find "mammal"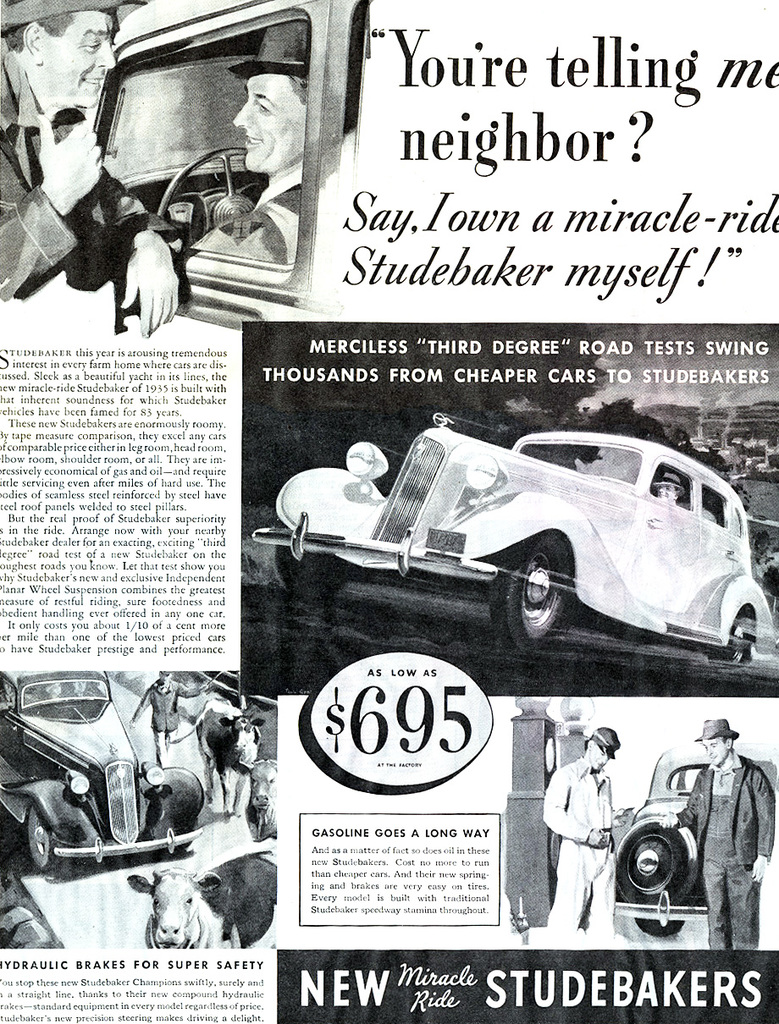
locate(654, 471, 683, 495)
